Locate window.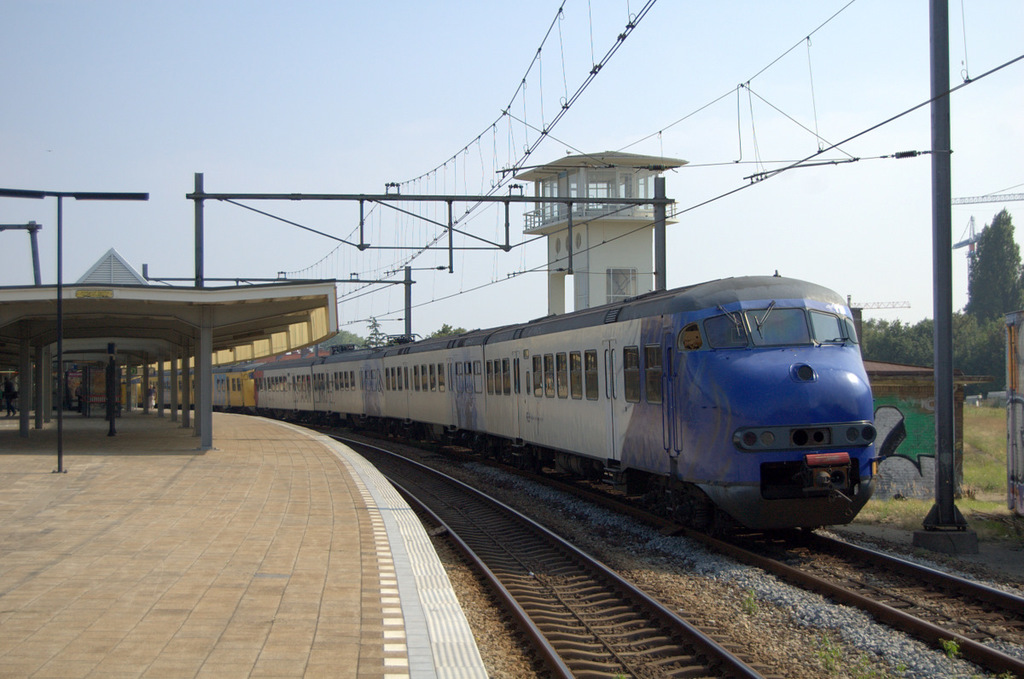
Bounding box: <box>532,357,543,393</box>.
